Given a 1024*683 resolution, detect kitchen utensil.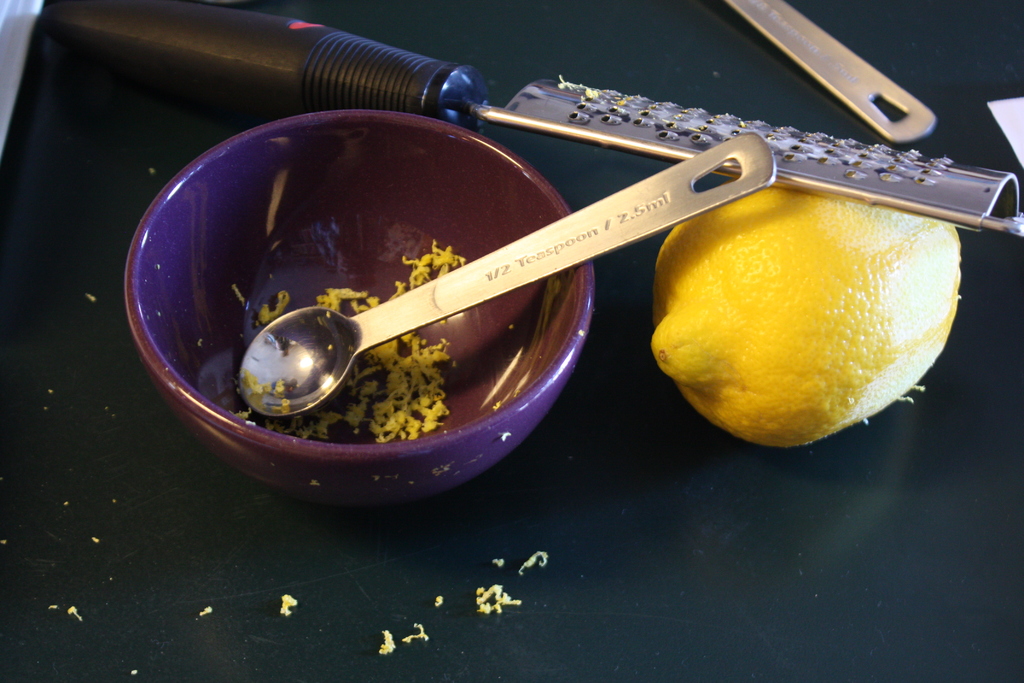
(left=39, top=0, right=1023, bottom=250).
